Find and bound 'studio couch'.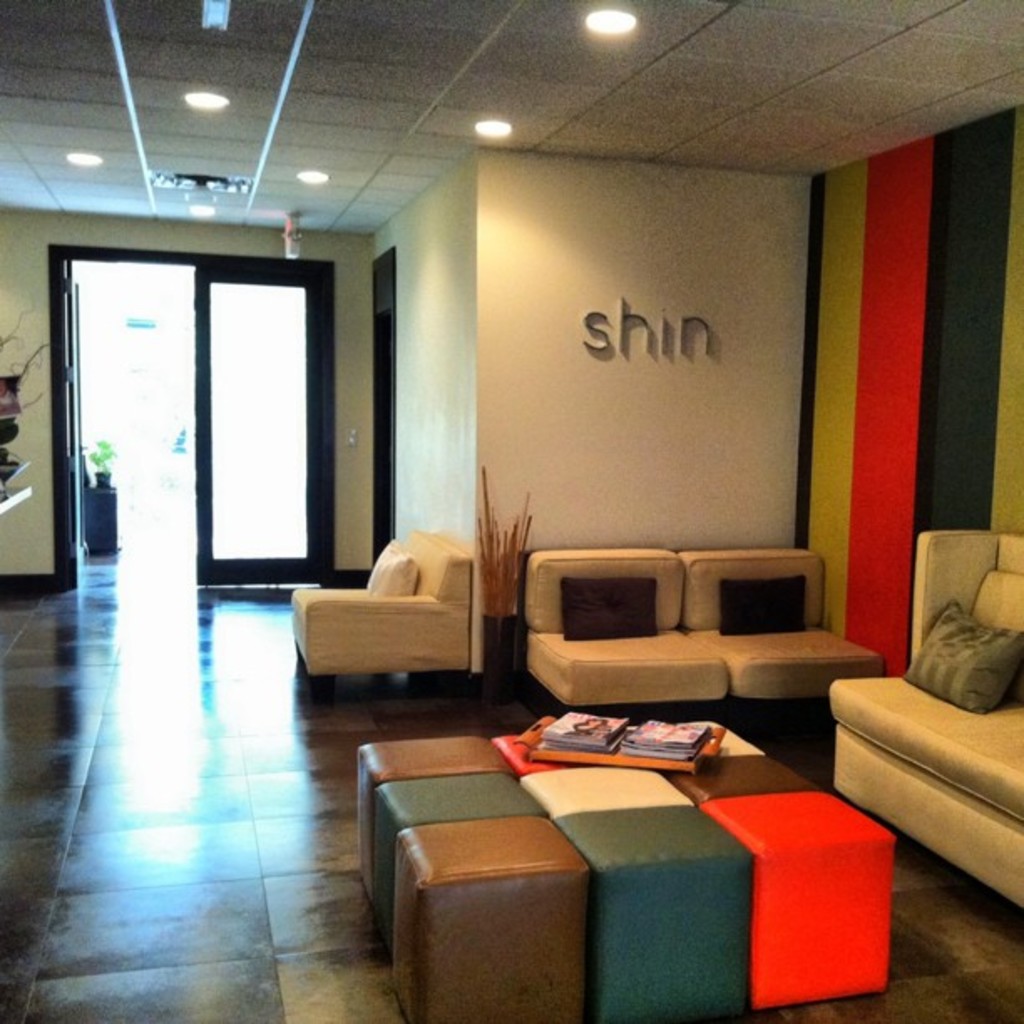
Bound: region(278, 515, 485, 704).
